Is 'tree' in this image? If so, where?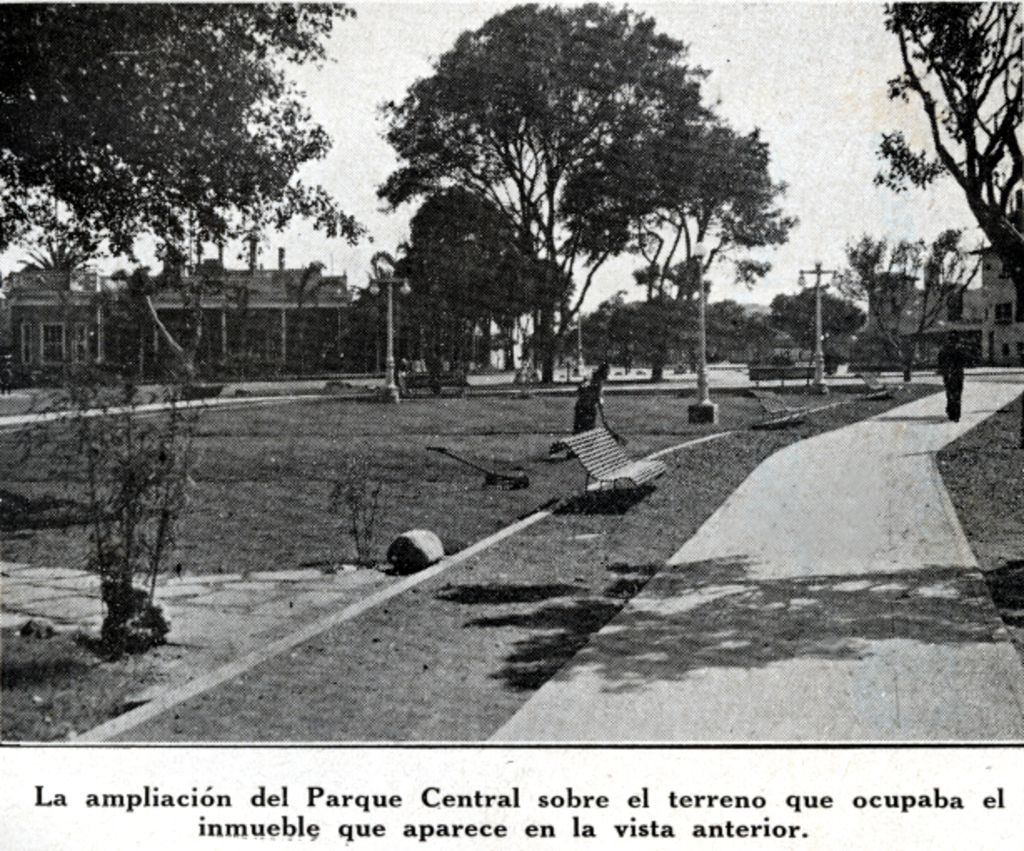
Yes, at [left=765, top=284, right=866, bottom=365].
